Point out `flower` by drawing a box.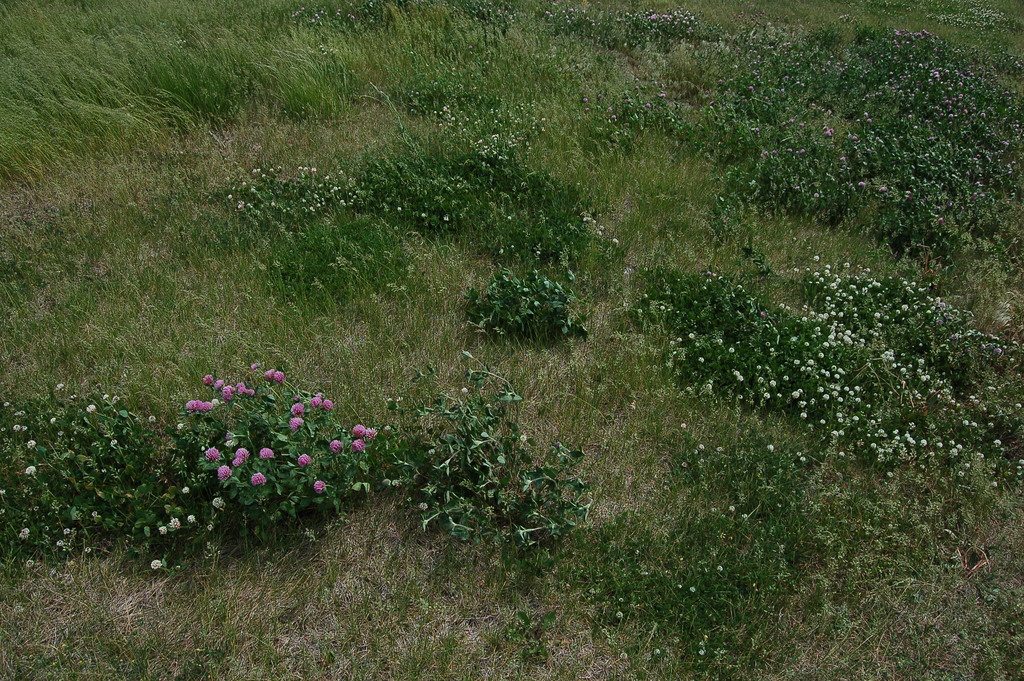
47 415 58 427.
